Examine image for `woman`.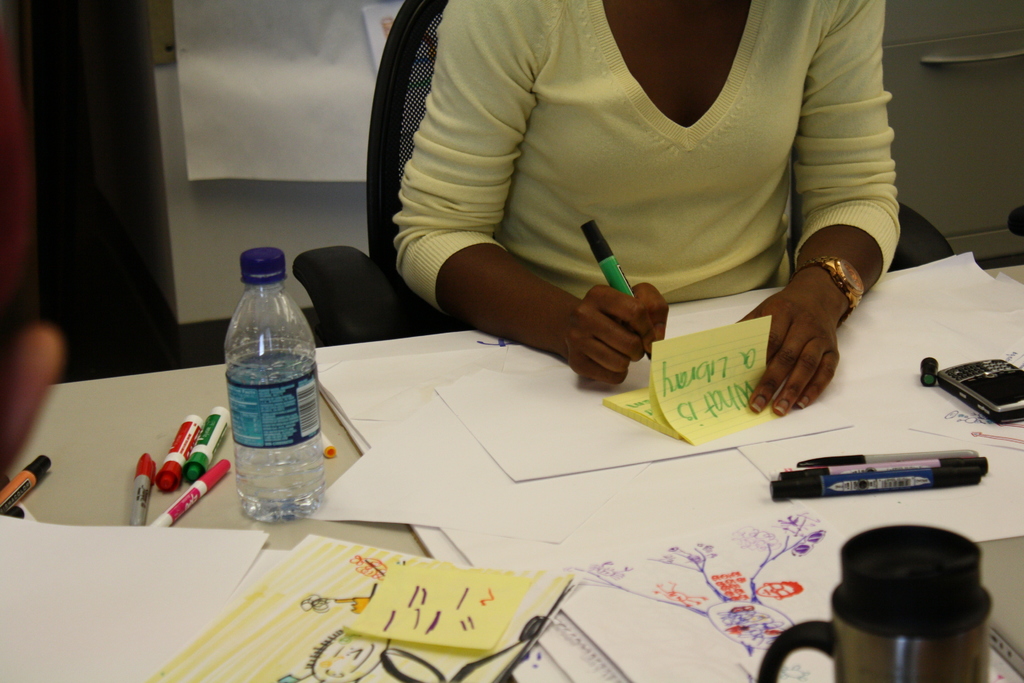
Examination result: bbox(310, 0, 965, 453).
